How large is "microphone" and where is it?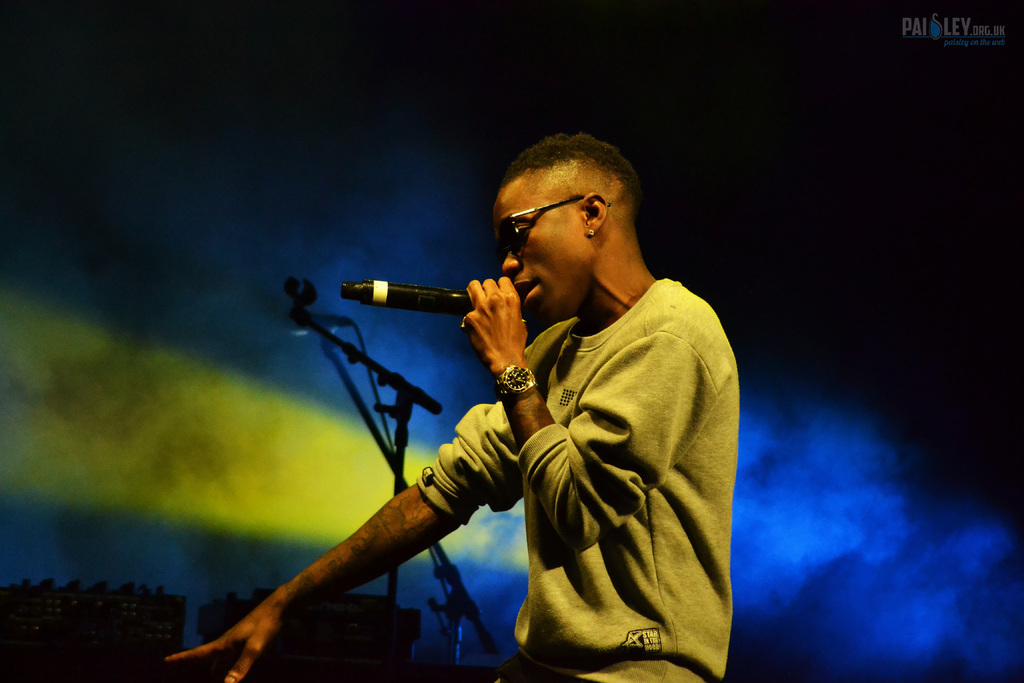
Bounding box: l=335, t=276, r=522, b=307.
